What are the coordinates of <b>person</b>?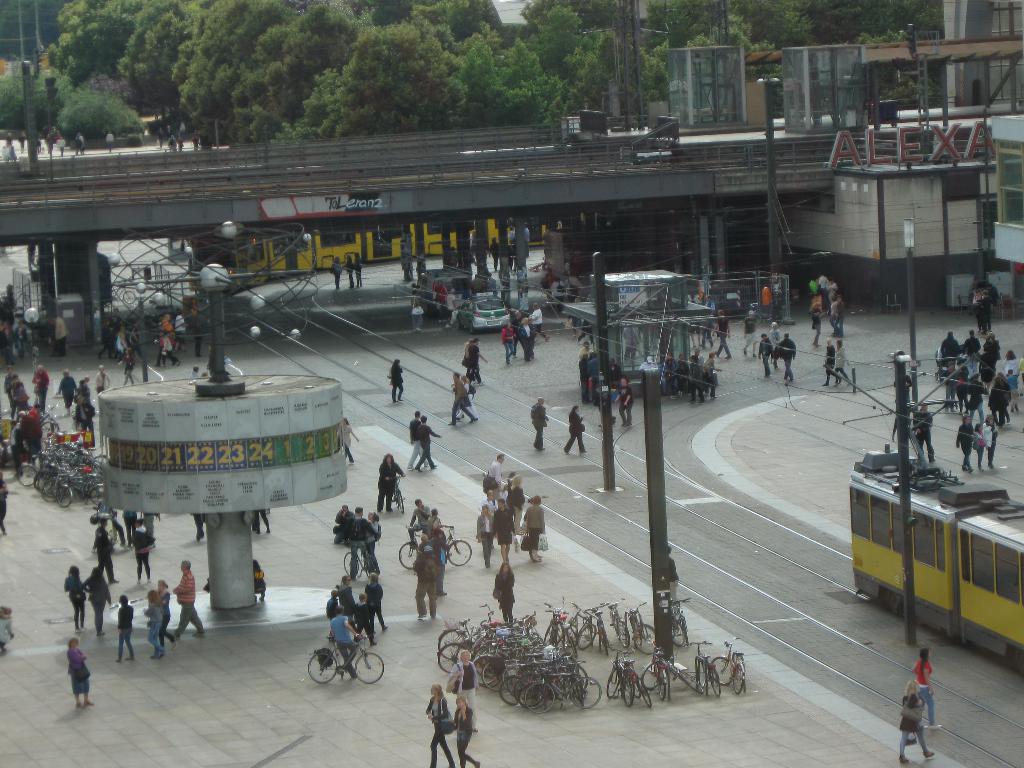
[444, 371, 480, 421].
